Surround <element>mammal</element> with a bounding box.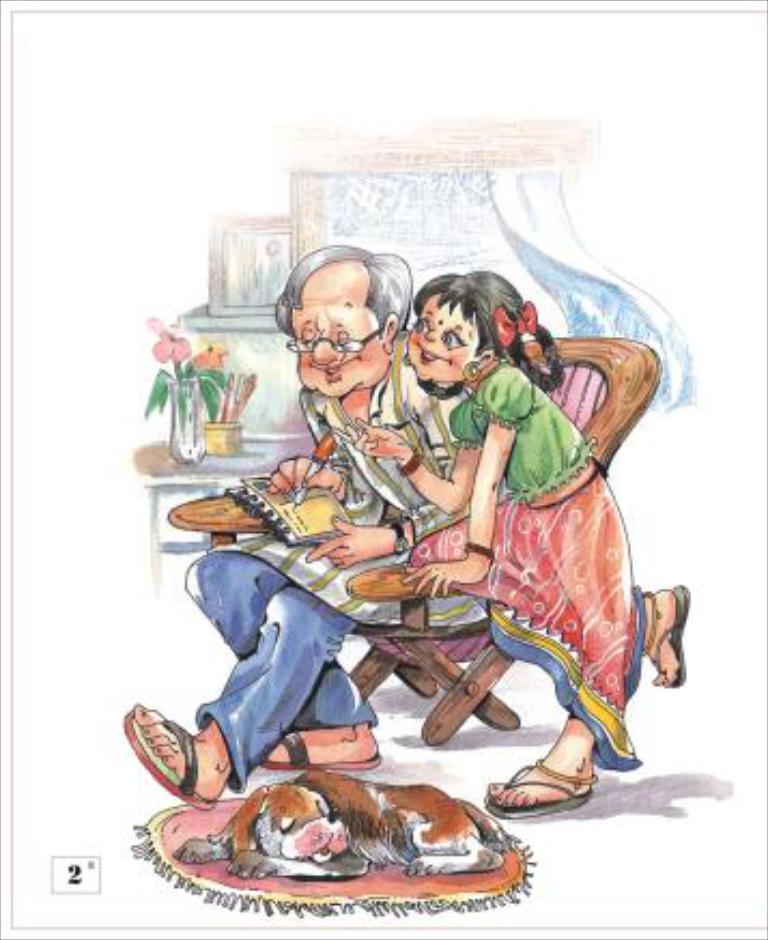
168,768,510,878.
